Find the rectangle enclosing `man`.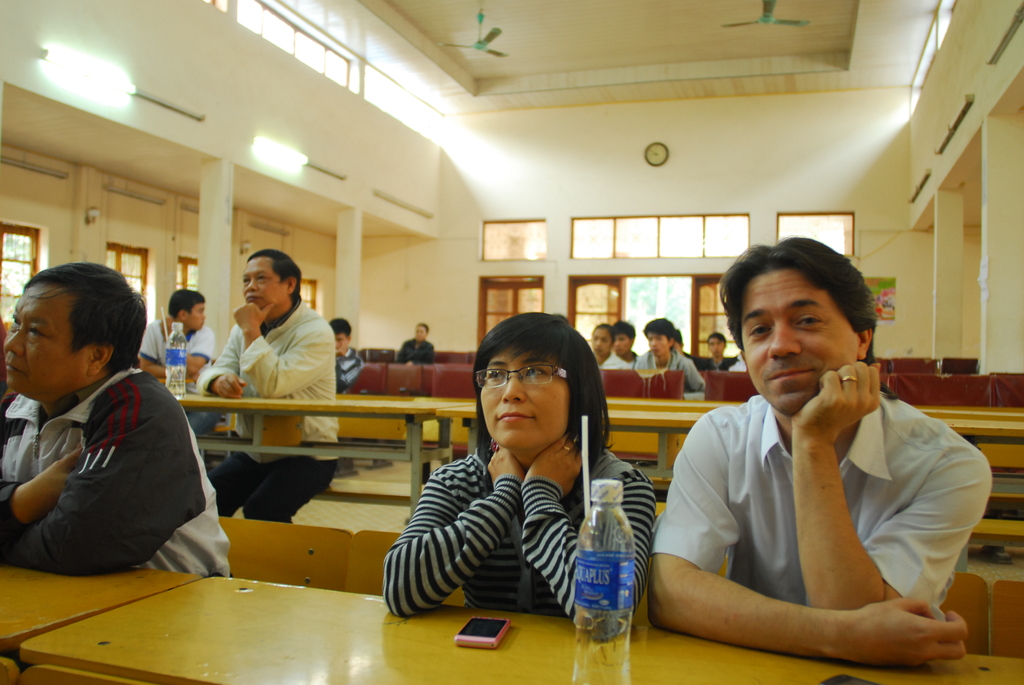
[396, 317, 435, 362].
